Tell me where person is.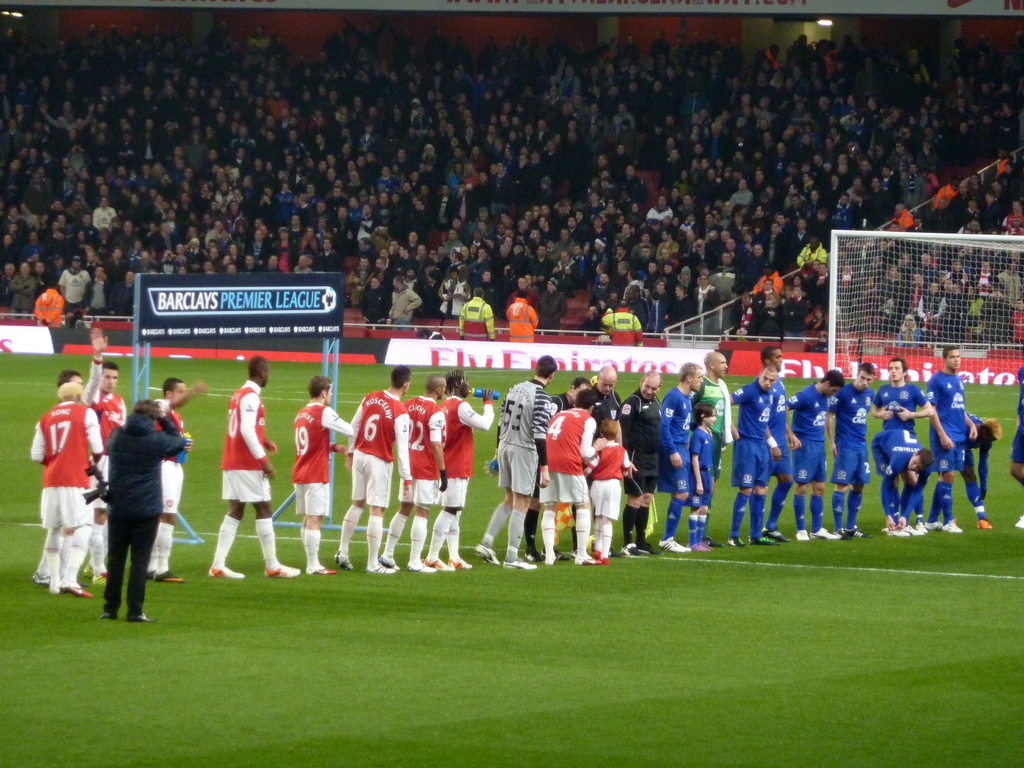
person is at [918, 348, 993, 552].
